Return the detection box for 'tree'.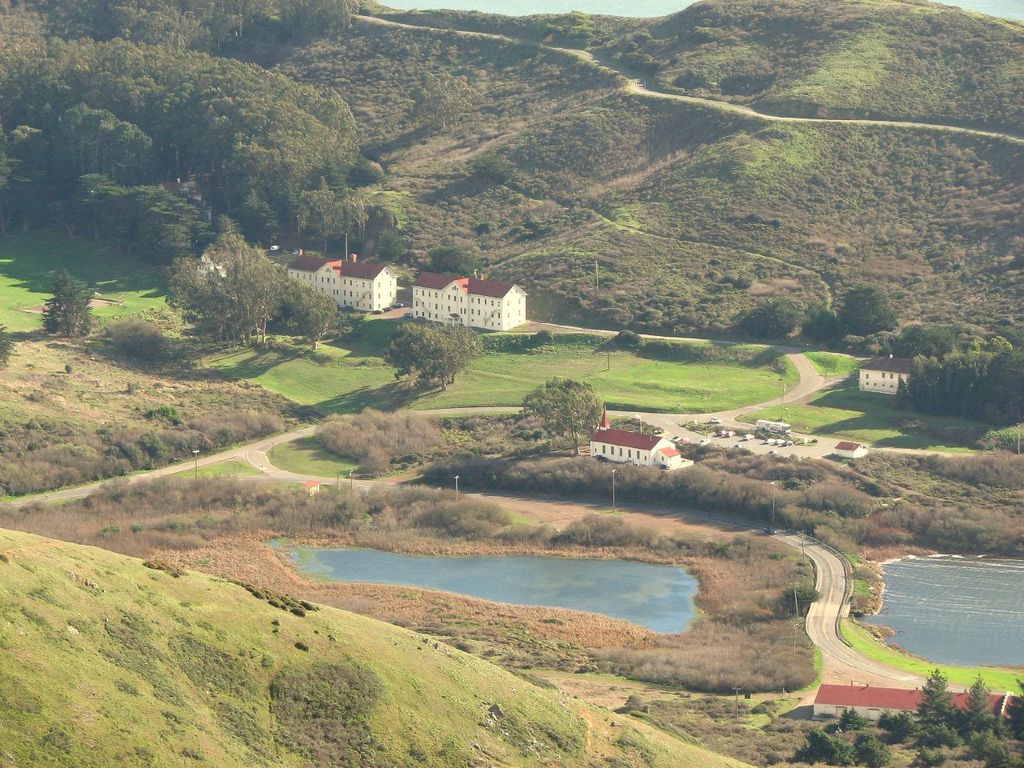
40, 275, 94, 339.
